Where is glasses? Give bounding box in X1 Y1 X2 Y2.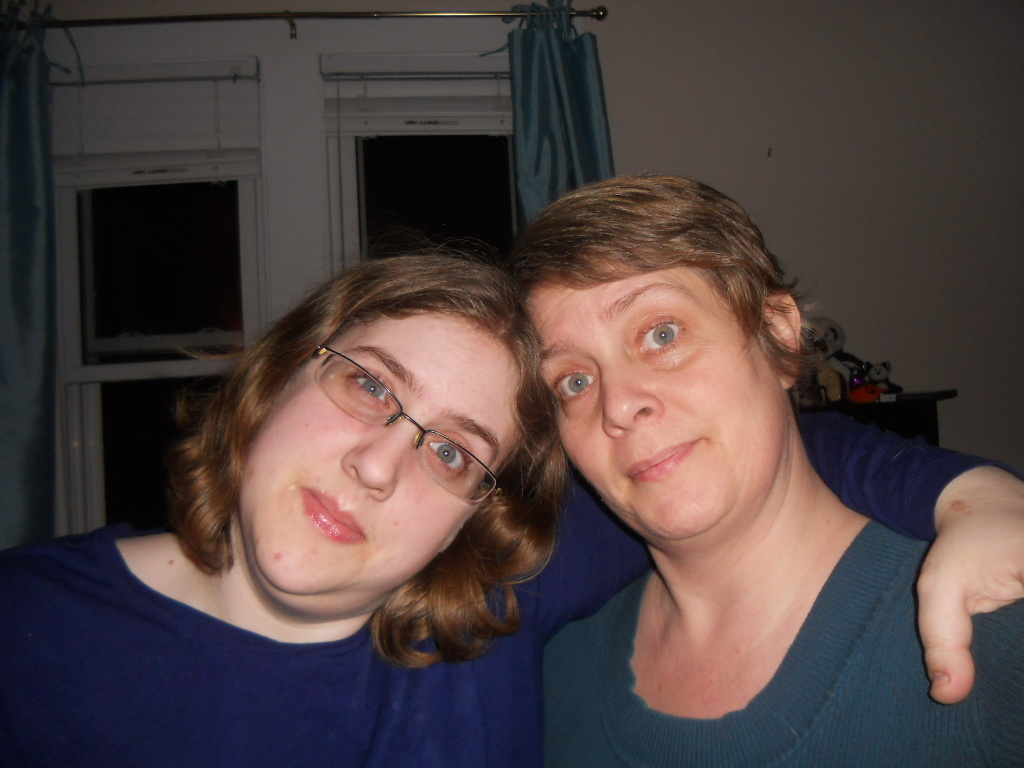
254 370 530 487.
